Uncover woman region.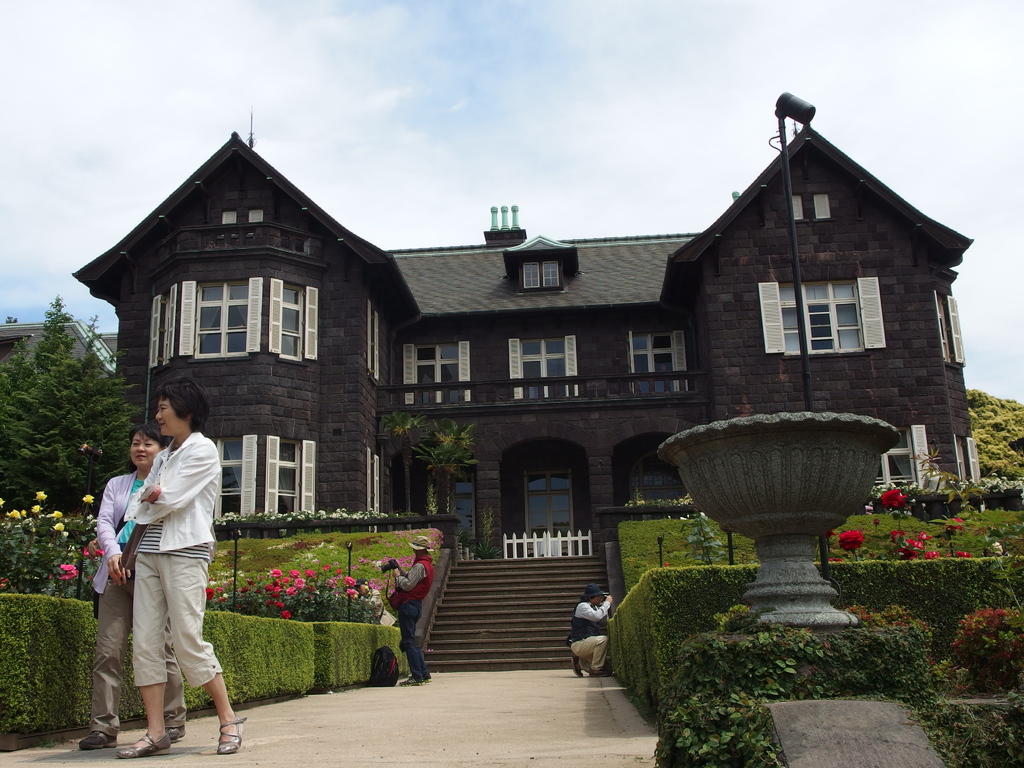
Uncovered: detection(93, 419, 173, 755).
